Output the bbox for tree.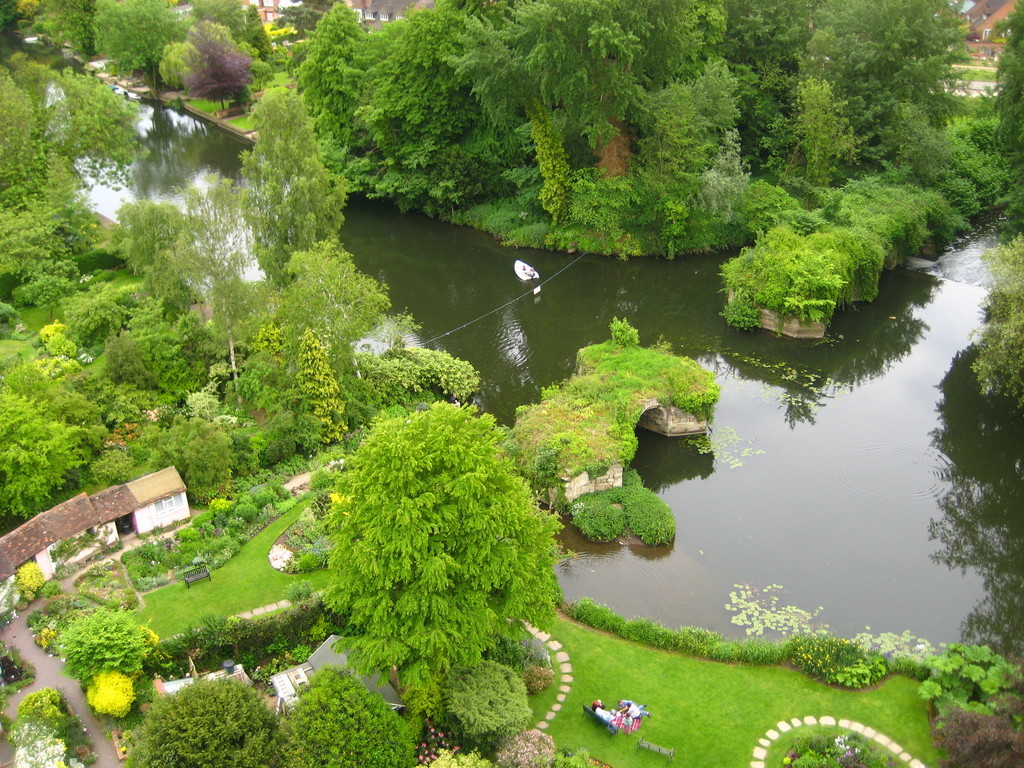
[0,47,135,303].
